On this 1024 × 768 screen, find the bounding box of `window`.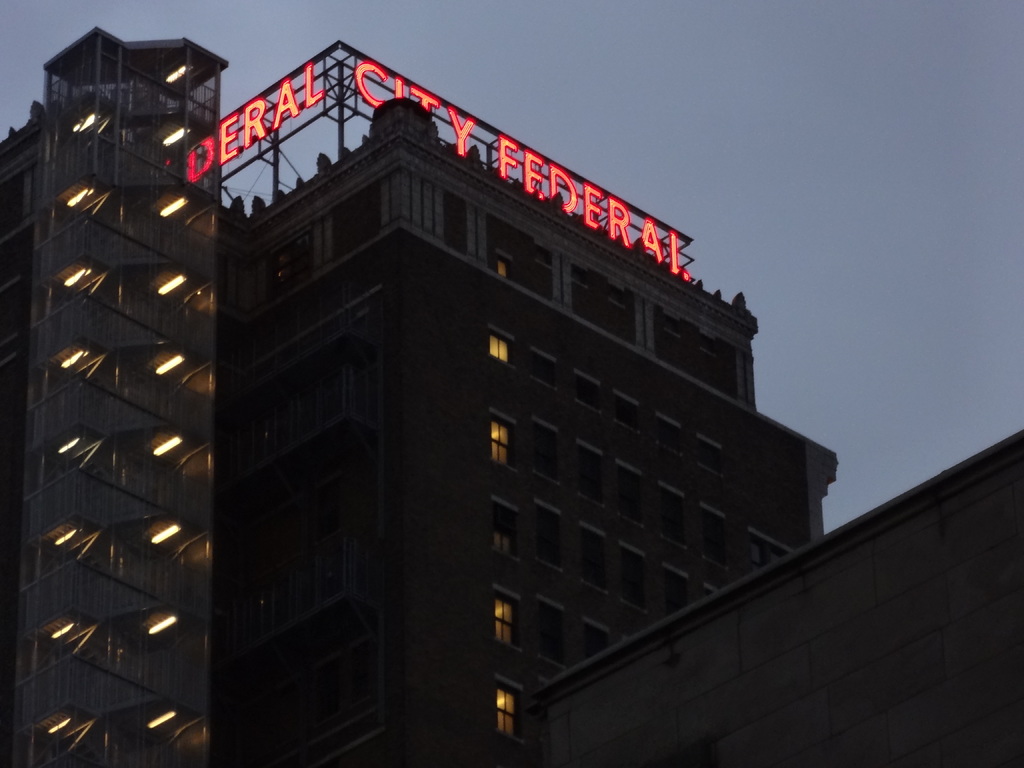
Bounding box: region(485, 333, 506, 365).
